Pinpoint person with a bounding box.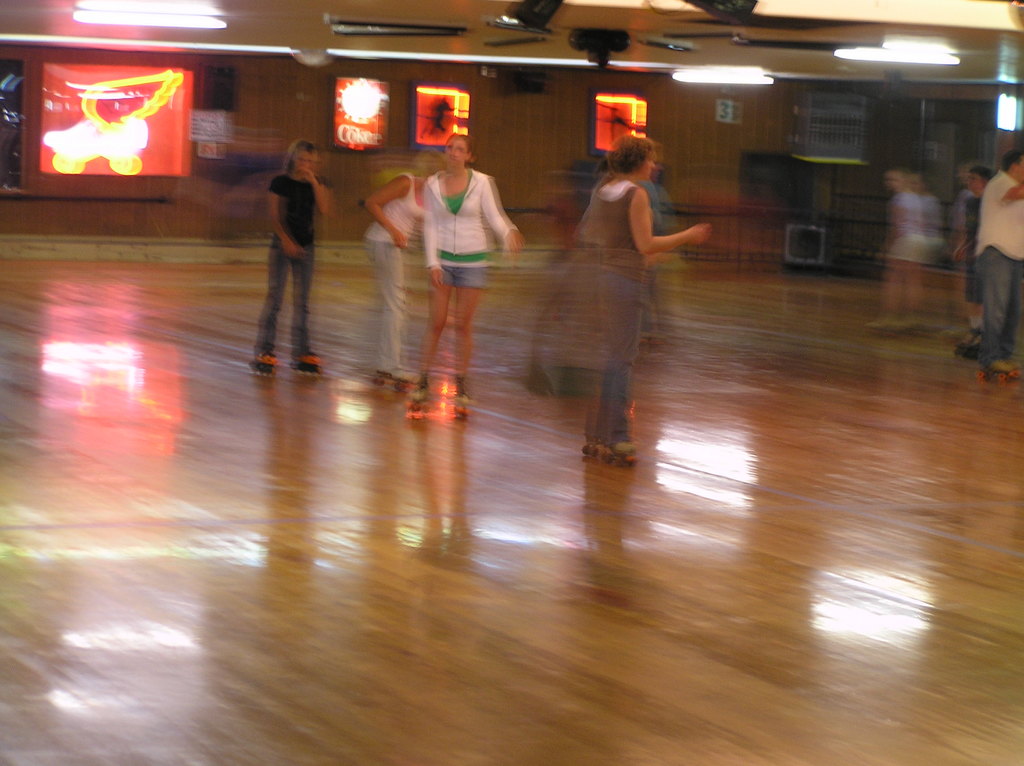
{"left": 588, "top": 136, "right": 710, "bottom": 468}.
